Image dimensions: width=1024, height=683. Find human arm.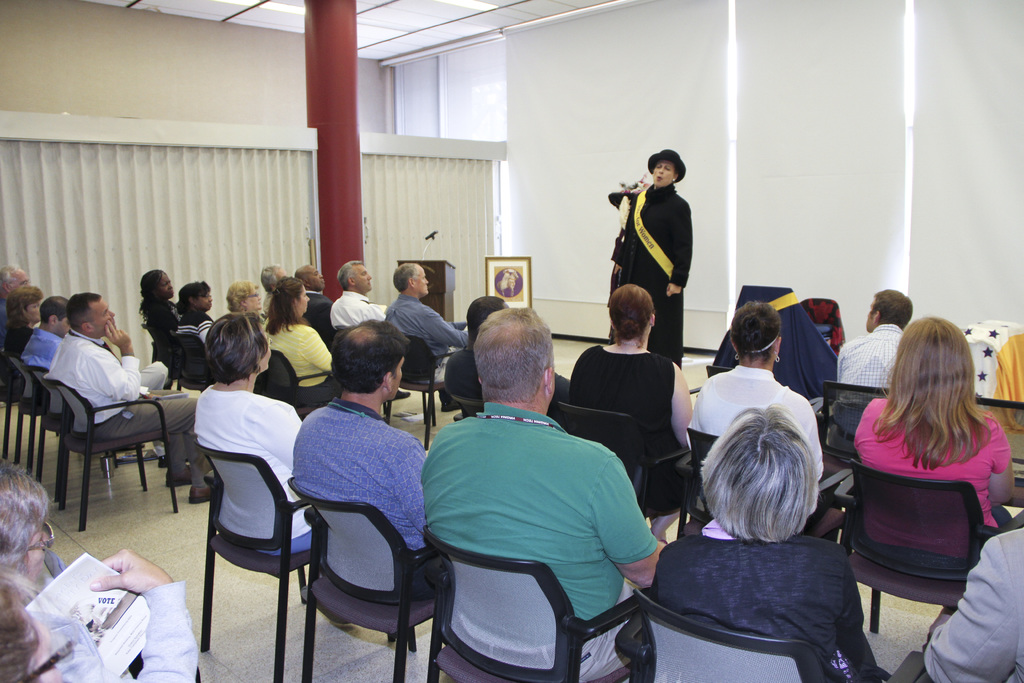
(left=452, top=320, right=472, bottom=332).
